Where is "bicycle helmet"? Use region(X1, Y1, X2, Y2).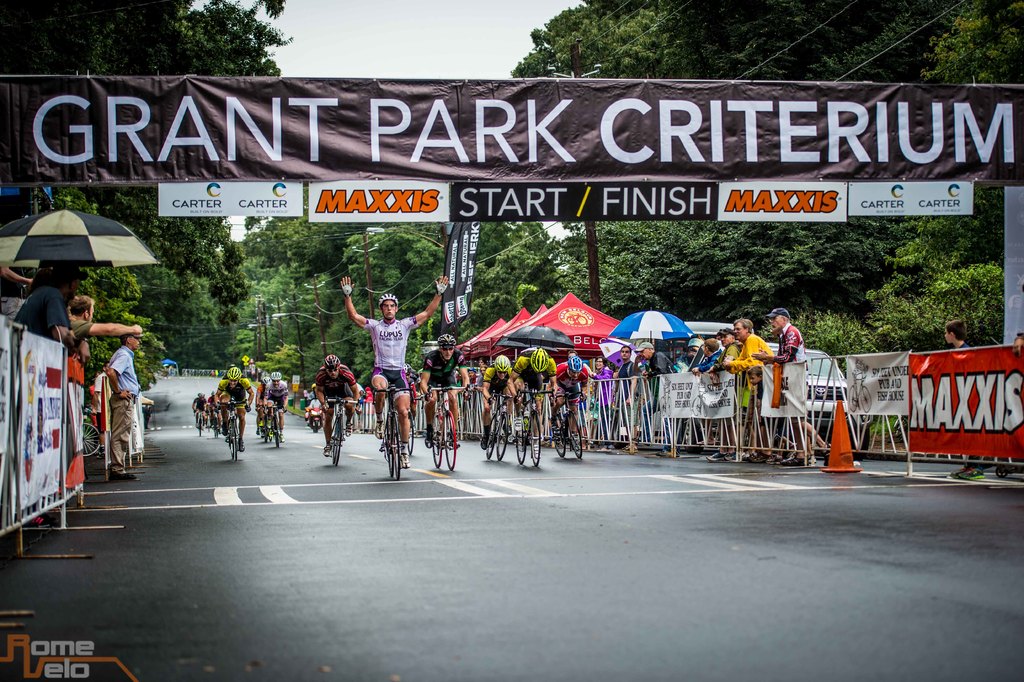
region(438, 335, 456, 362).
